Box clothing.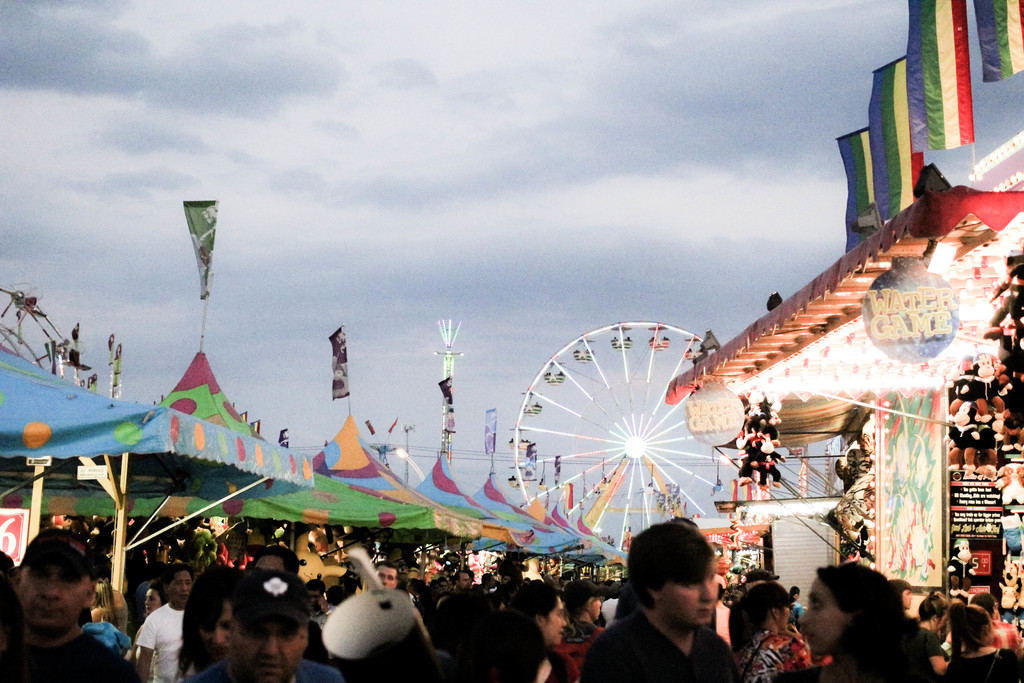
x1=576, y1=608, x2=746, y2=682.
